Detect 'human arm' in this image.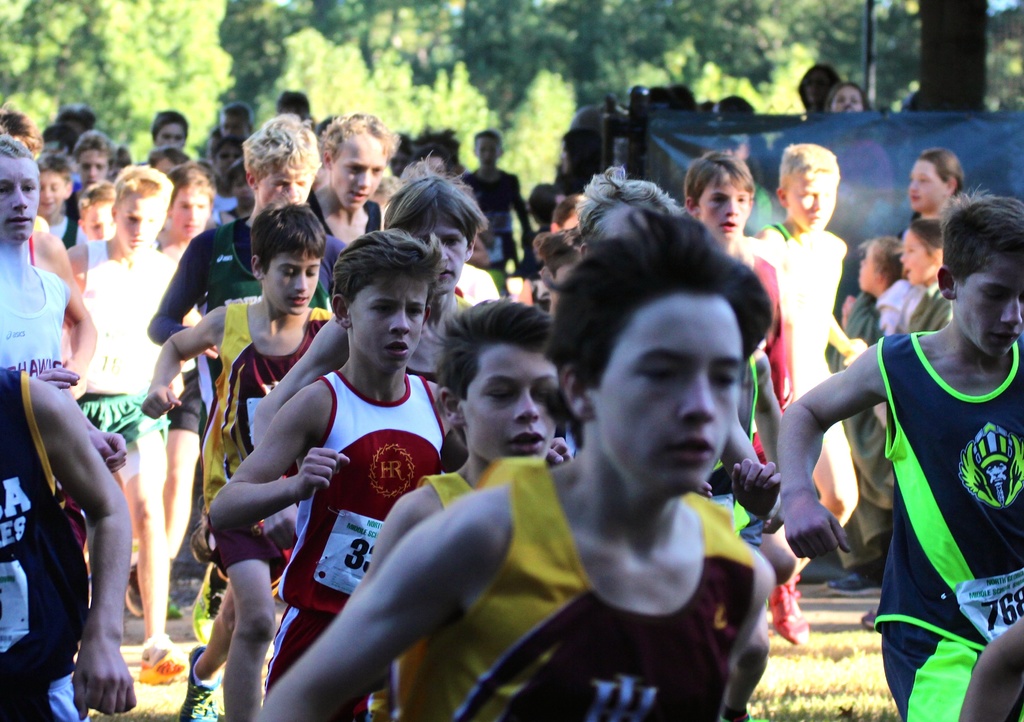
Detection: (x1=35, y1=233, x2=99, y2=378).
